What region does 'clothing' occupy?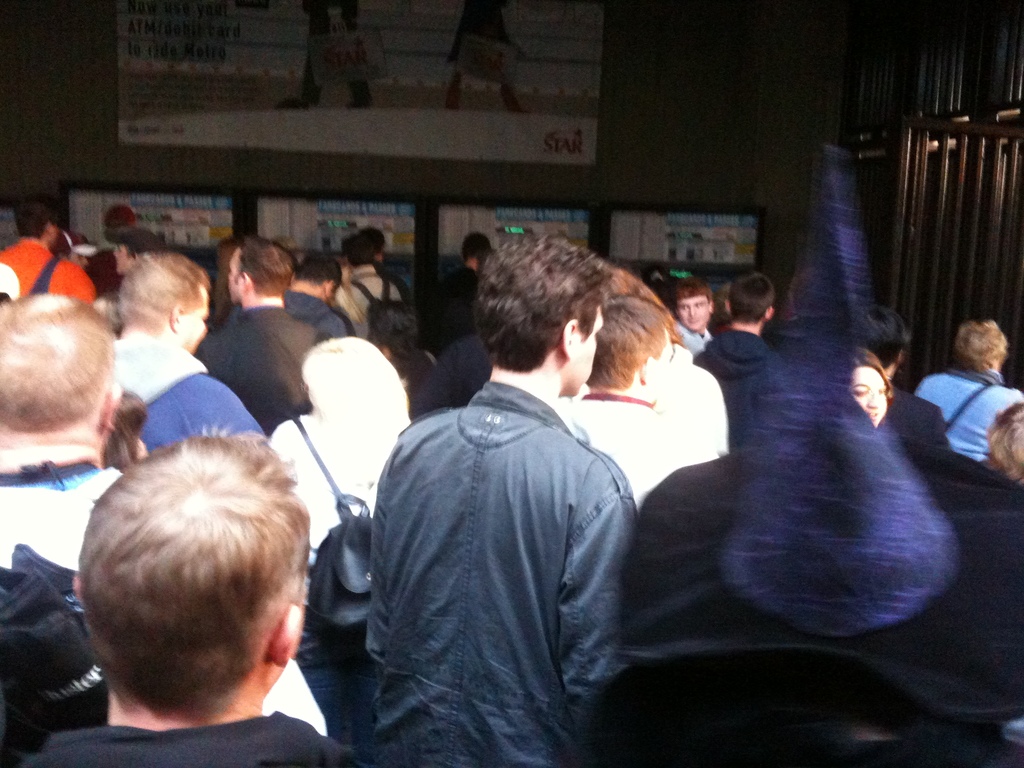
567/388/705/499.
